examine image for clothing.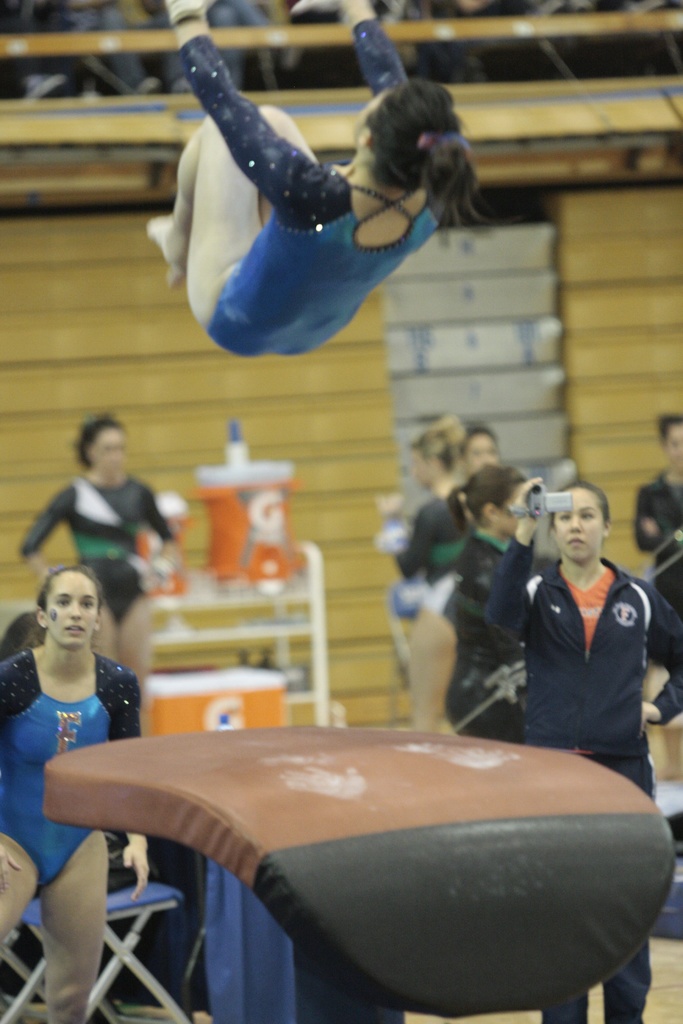
Examination result: 154,23,433,357.
